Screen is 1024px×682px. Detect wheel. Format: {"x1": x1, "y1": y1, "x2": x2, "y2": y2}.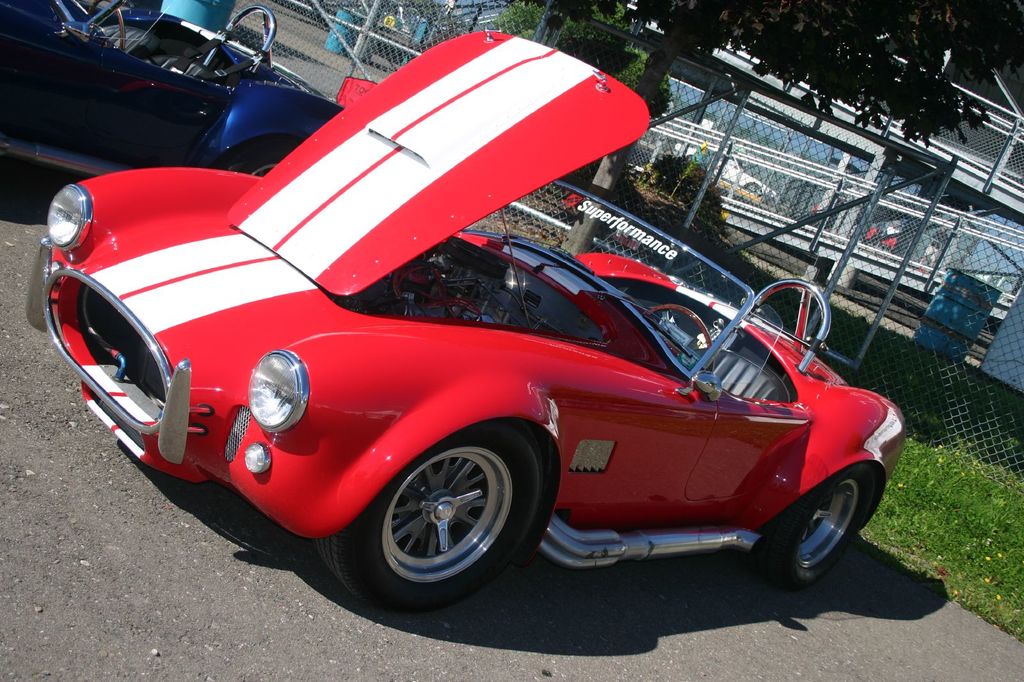
{"x1": 360, "y1": 436, "x2": 532, "y2": 599}.
